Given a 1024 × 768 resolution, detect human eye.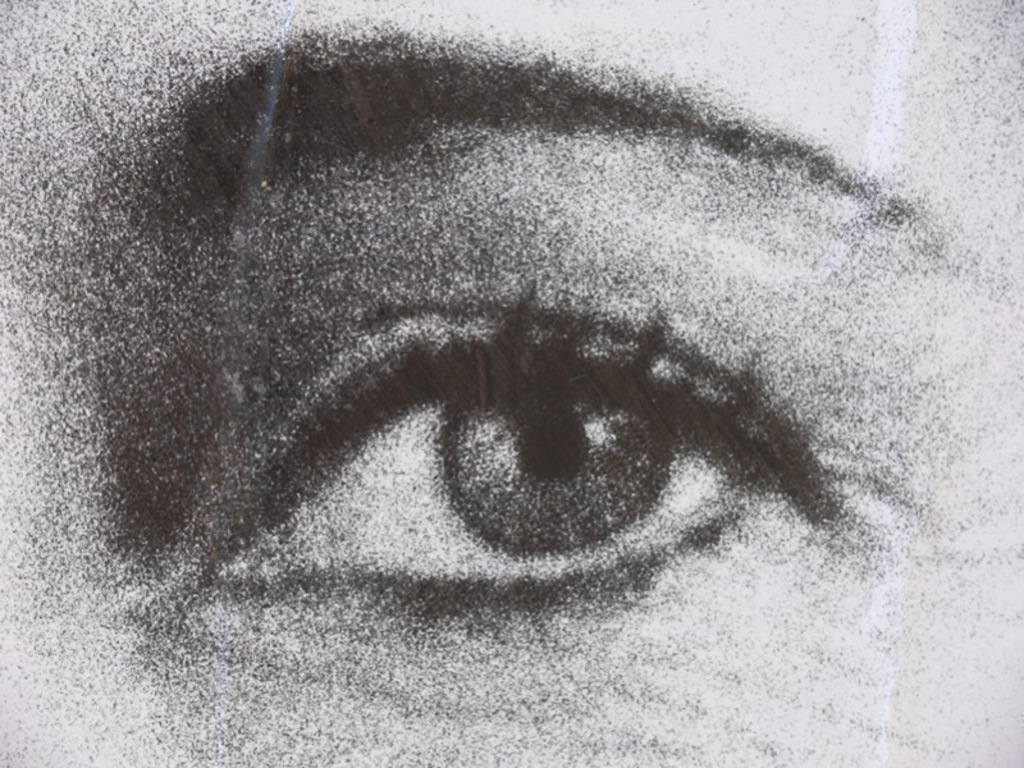
(96, 175, 966, 759).
